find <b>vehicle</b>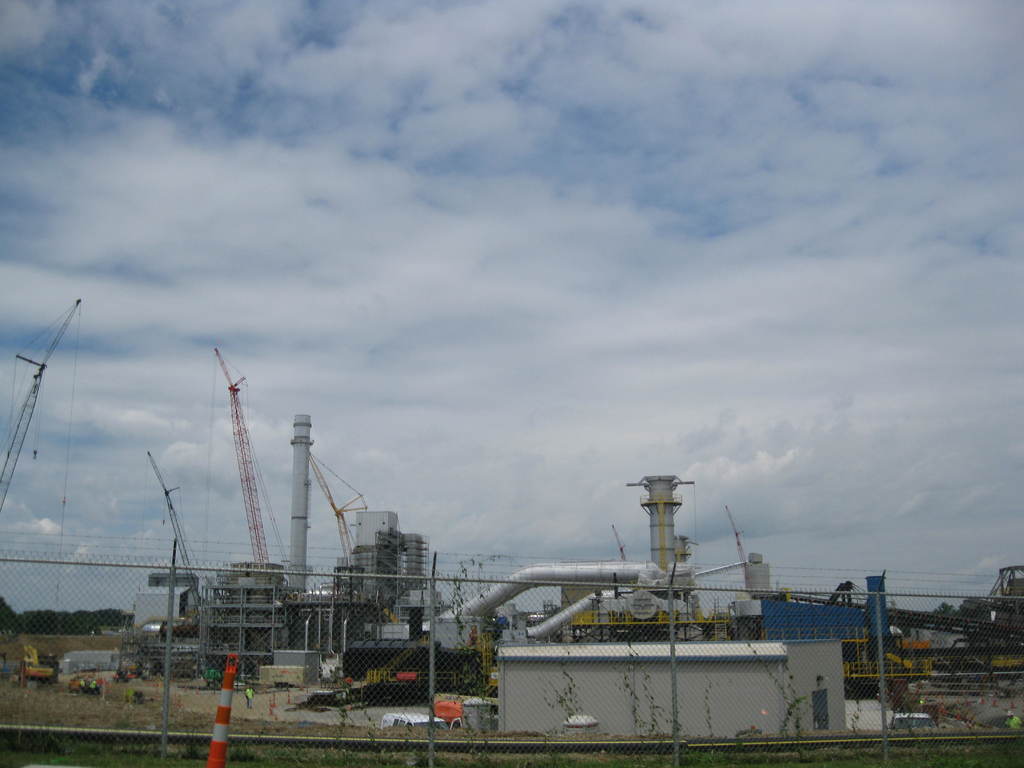
crop(888, 712, 941, 735)
